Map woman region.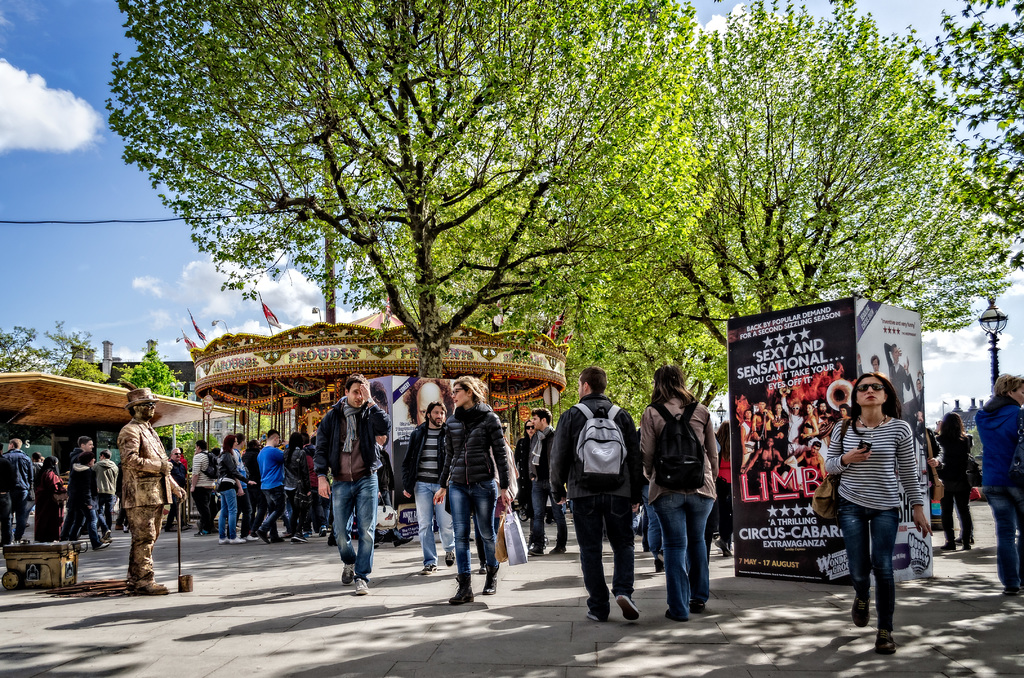
Mapped to bbox(637, 363, 714, 613).
